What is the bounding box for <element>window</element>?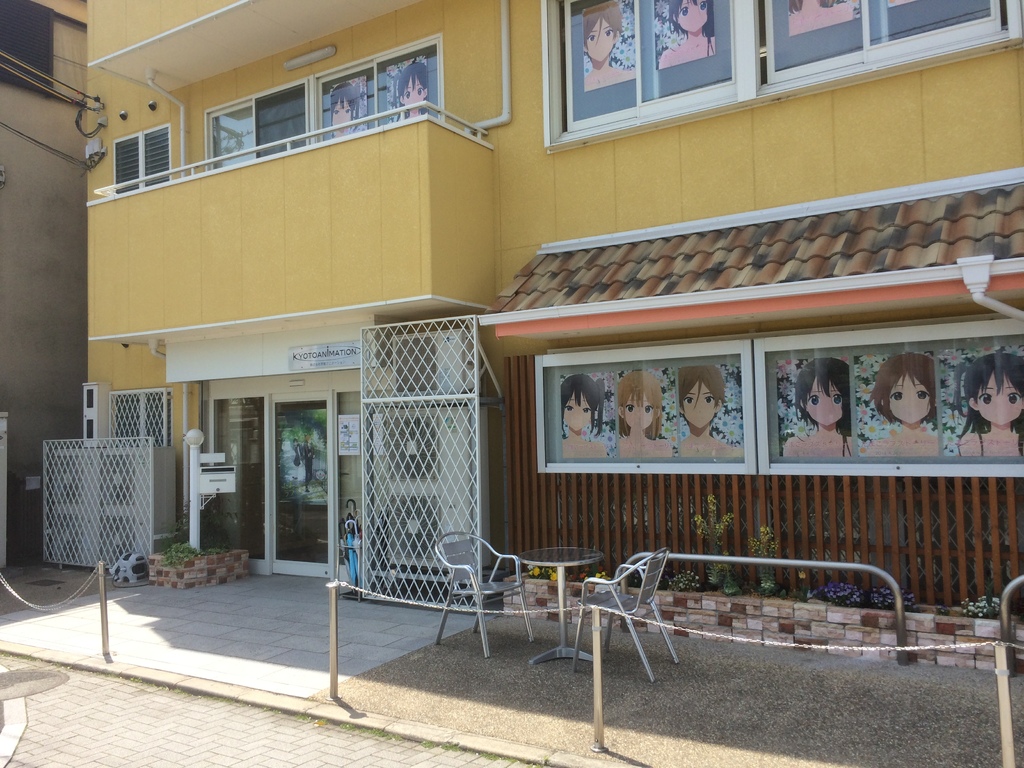
x1=544 y1=0 x2=761 y2=137.
